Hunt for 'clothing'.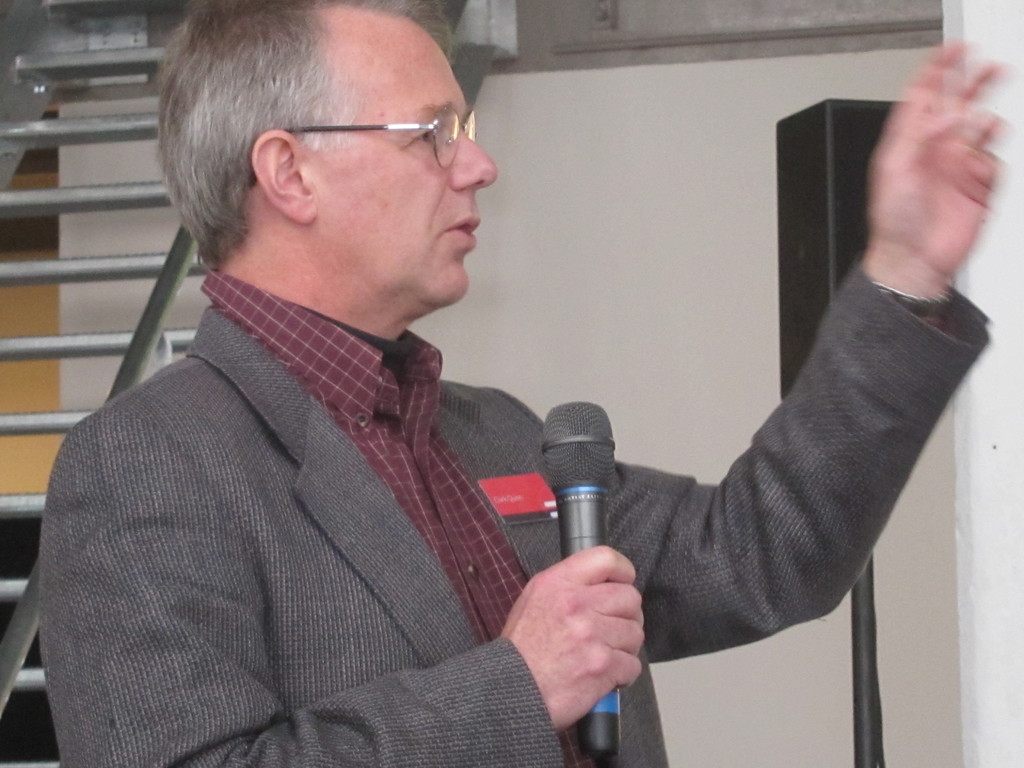
Hunted down at {"left": 39, "top": 255, "right": 990, "bottom": 767}.
